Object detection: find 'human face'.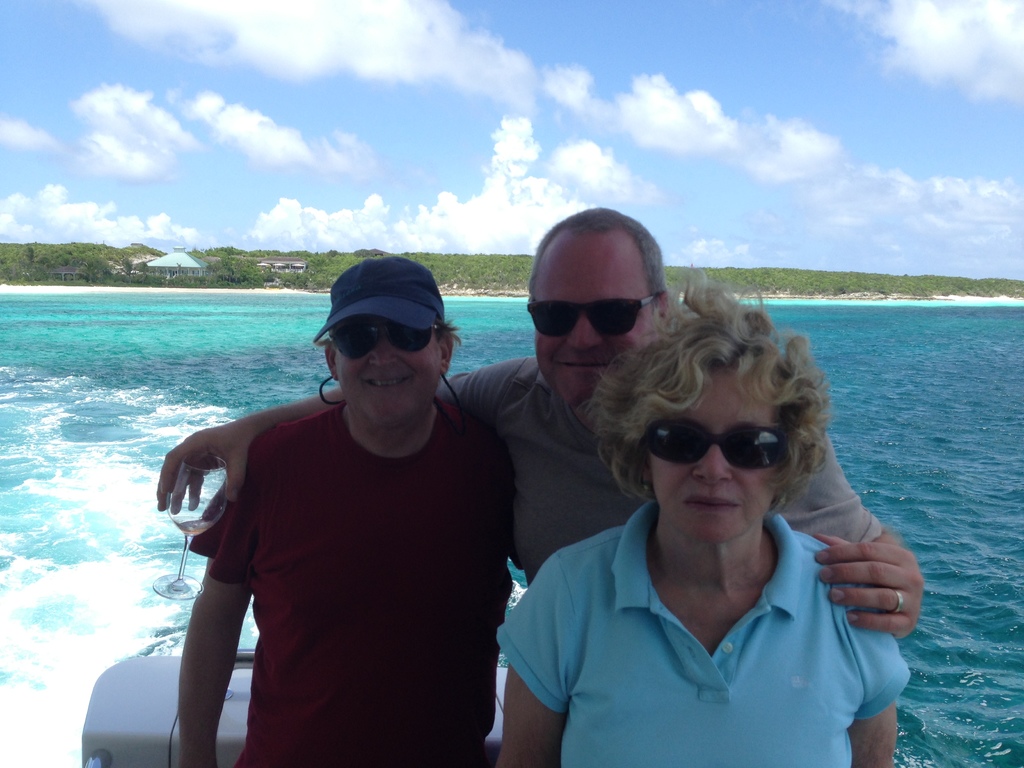
box=[527, 233, 655, 412].
